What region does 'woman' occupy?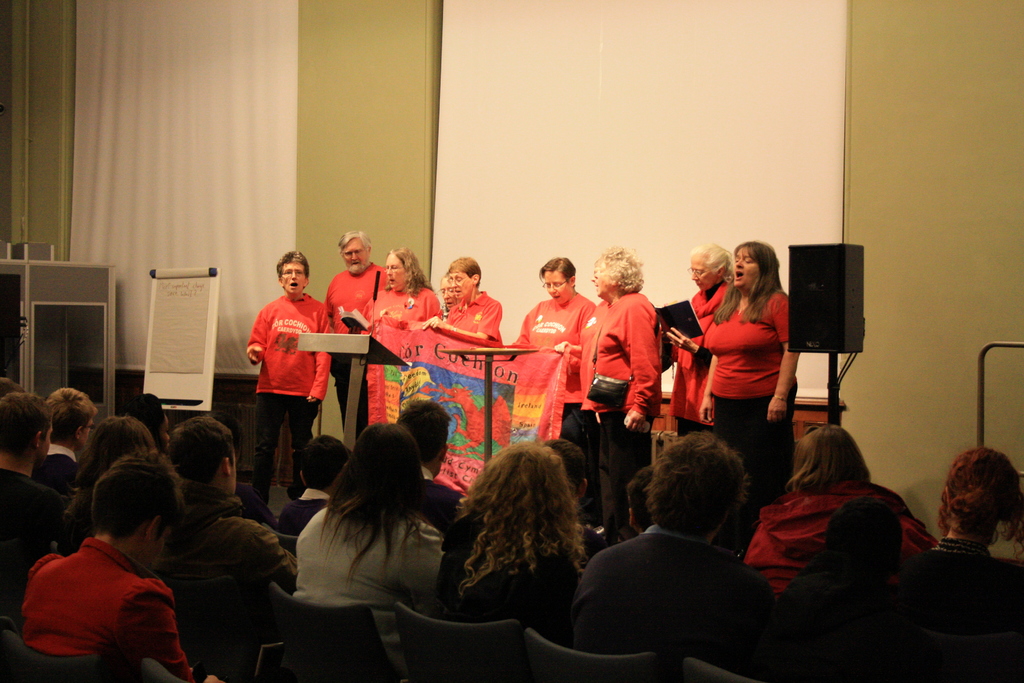
[570,245,662,481].
